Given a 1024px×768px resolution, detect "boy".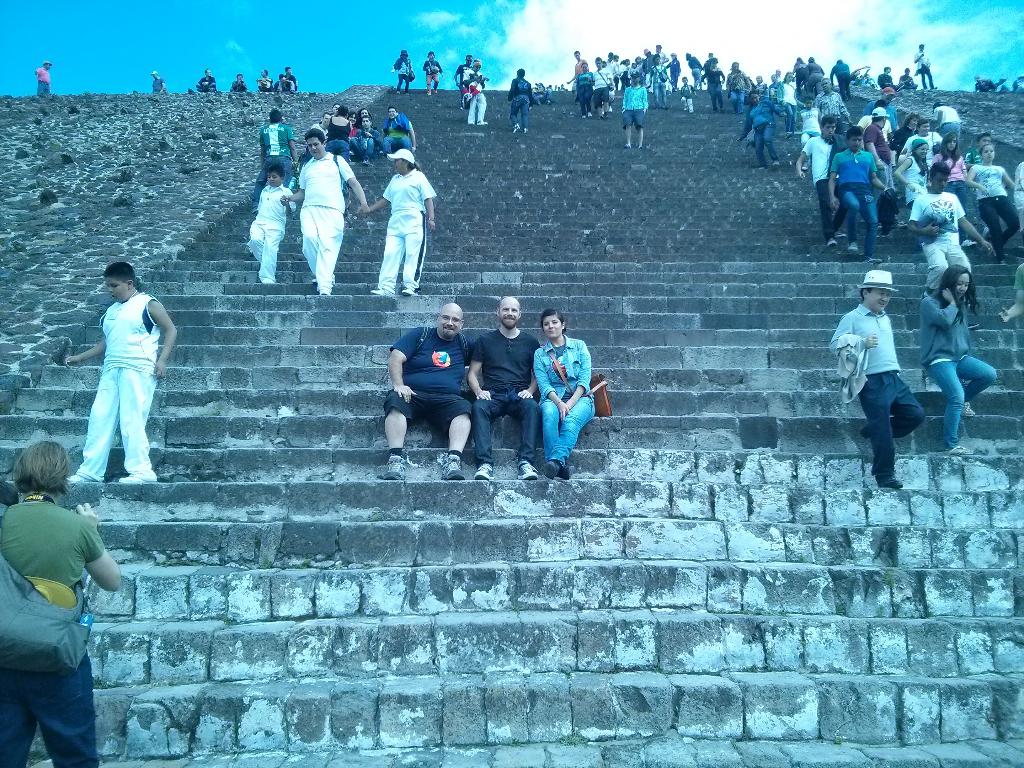
l=679, t=77, r=696, b=111.
